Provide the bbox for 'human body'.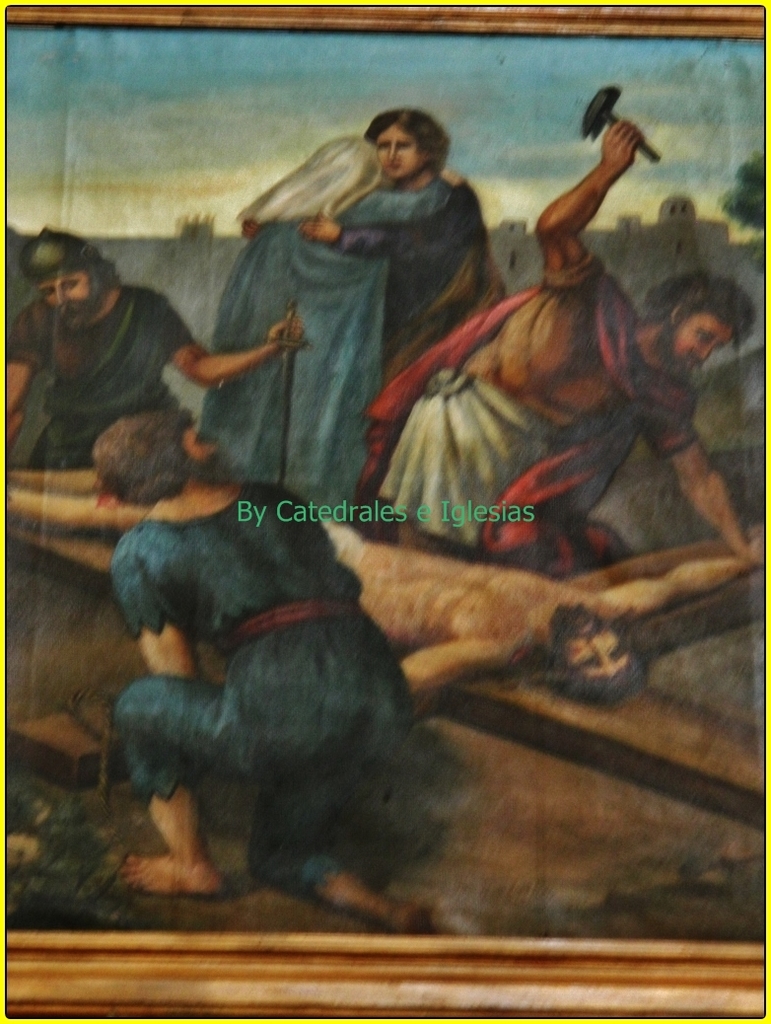
(387,117,764,574).
